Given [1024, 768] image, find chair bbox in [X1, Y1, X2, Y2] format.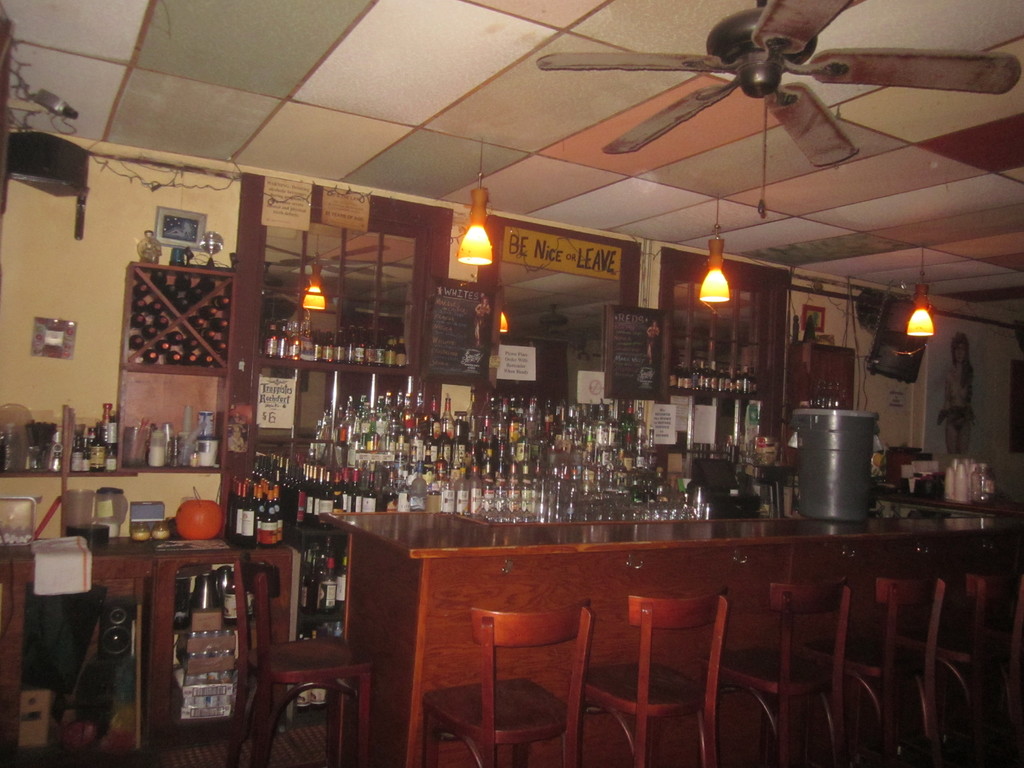
[704, 572, 852, 767].
